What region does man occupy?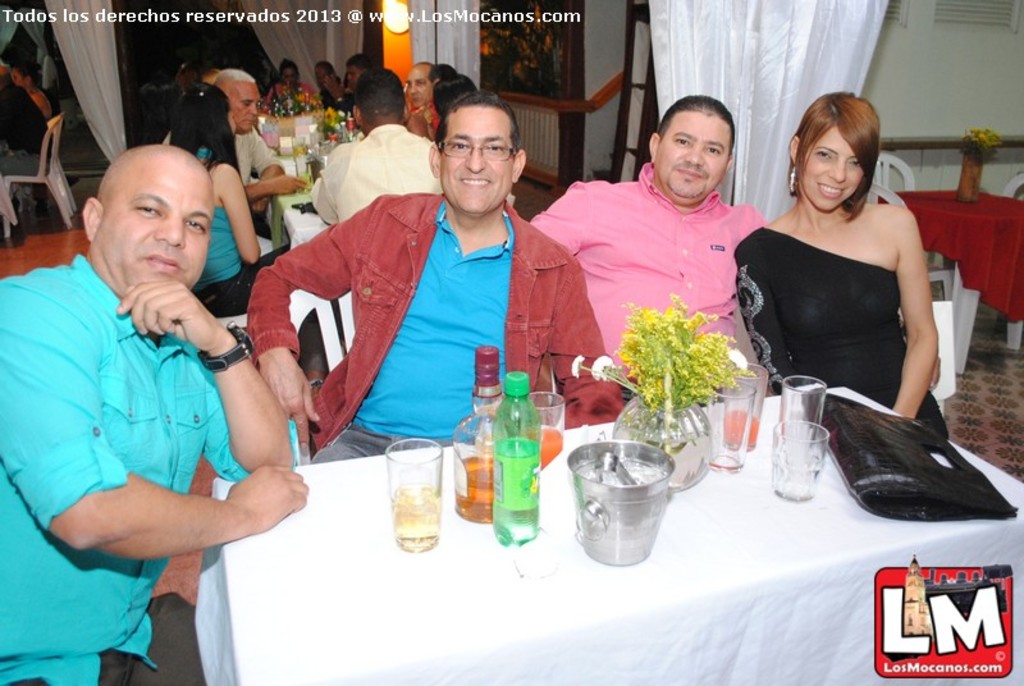
<region>266, 110, 585, 476</region>.
